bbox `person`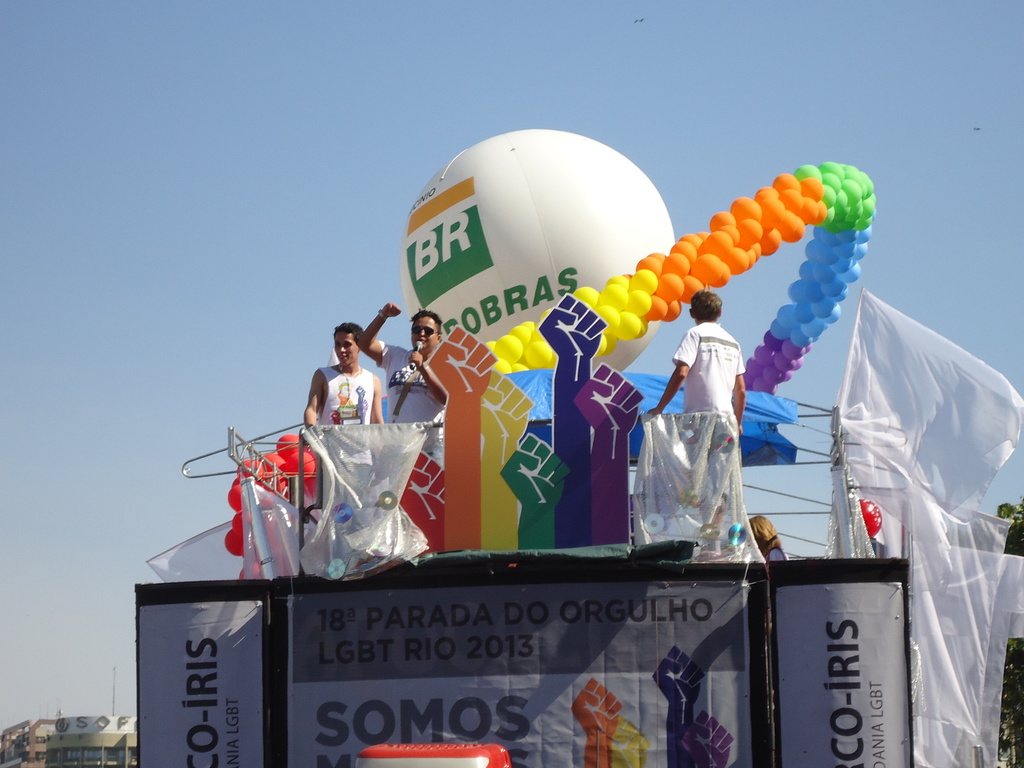
select_region(361, 302, 460, 470)
